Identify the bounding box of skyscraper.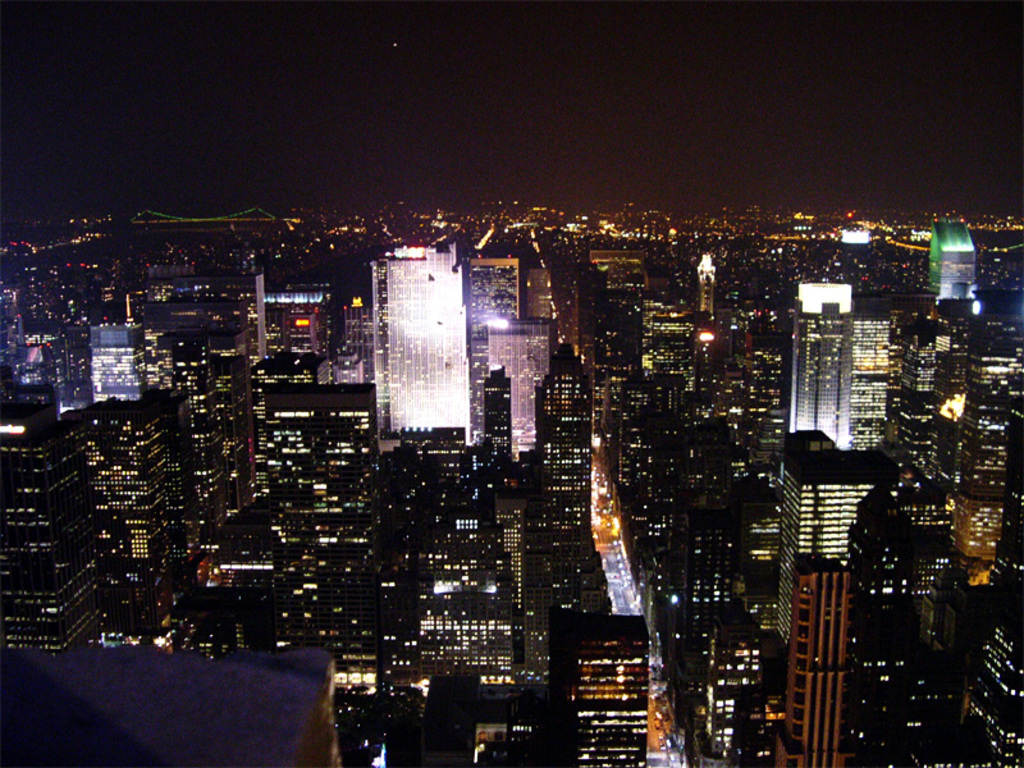
left=920, top=220, right=983, bottom=302.
